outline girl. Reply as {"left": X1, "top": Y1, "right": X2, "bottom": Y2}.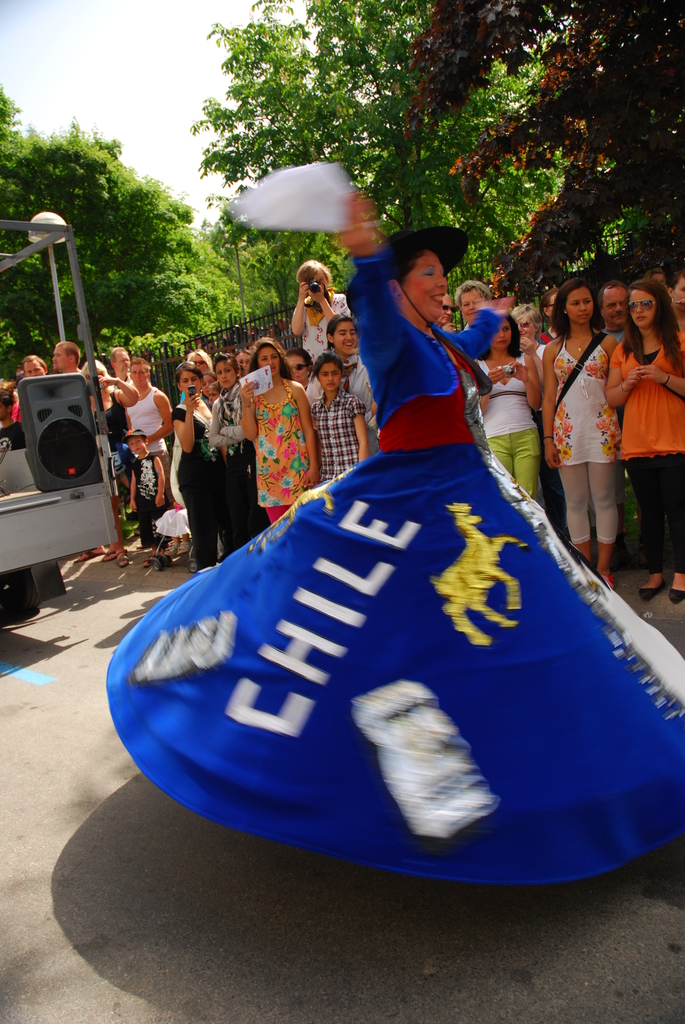
{"left": 178, "top": 337, "right": 374, "bottom": 573}.
